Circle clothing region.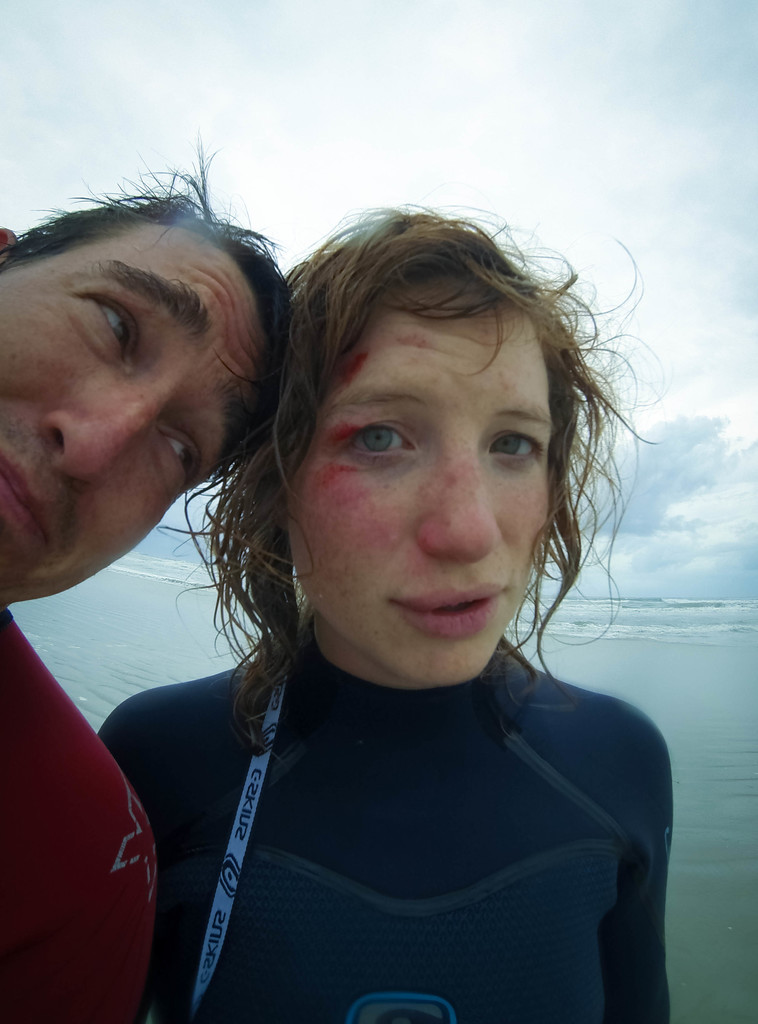
Region: 0,608,157,1020.
